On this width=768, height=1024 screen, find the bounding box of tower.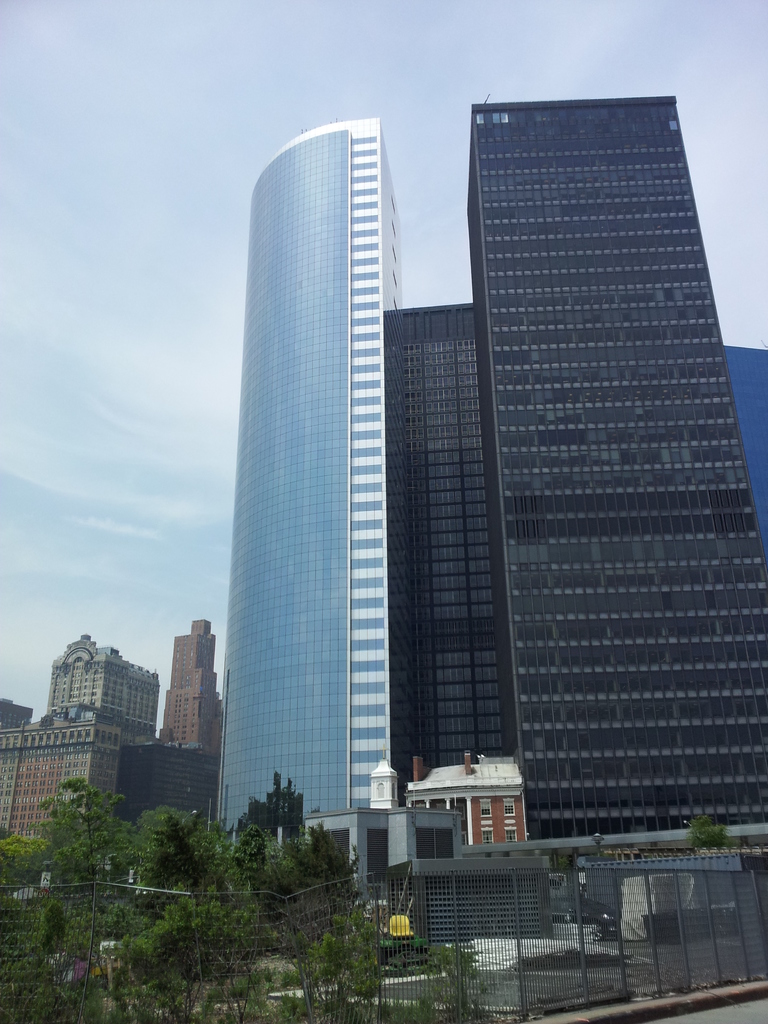
Bounding box: (left=154, top=615, right=229, bottom=743).
